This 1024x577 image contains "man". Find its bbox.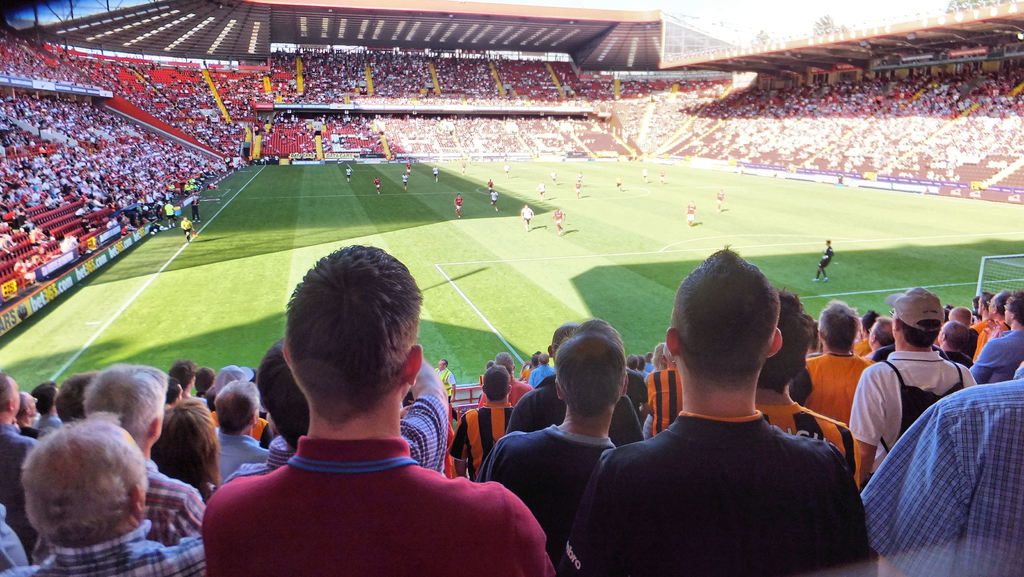
crop(557, 206, 564, 228).
